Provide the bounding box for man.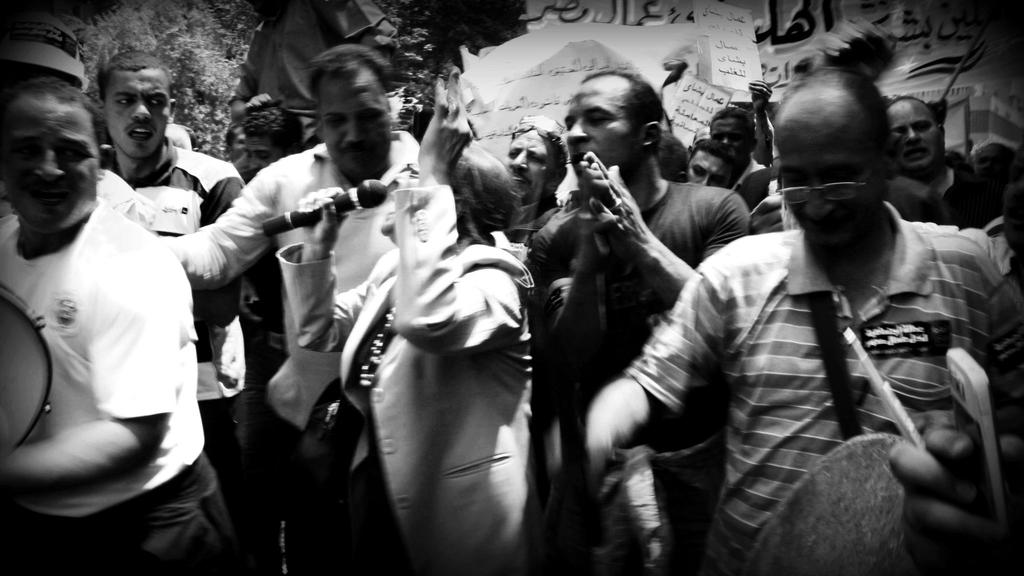
{"left": 714, "top": 100, "right": 774, "bottom": 201}.
